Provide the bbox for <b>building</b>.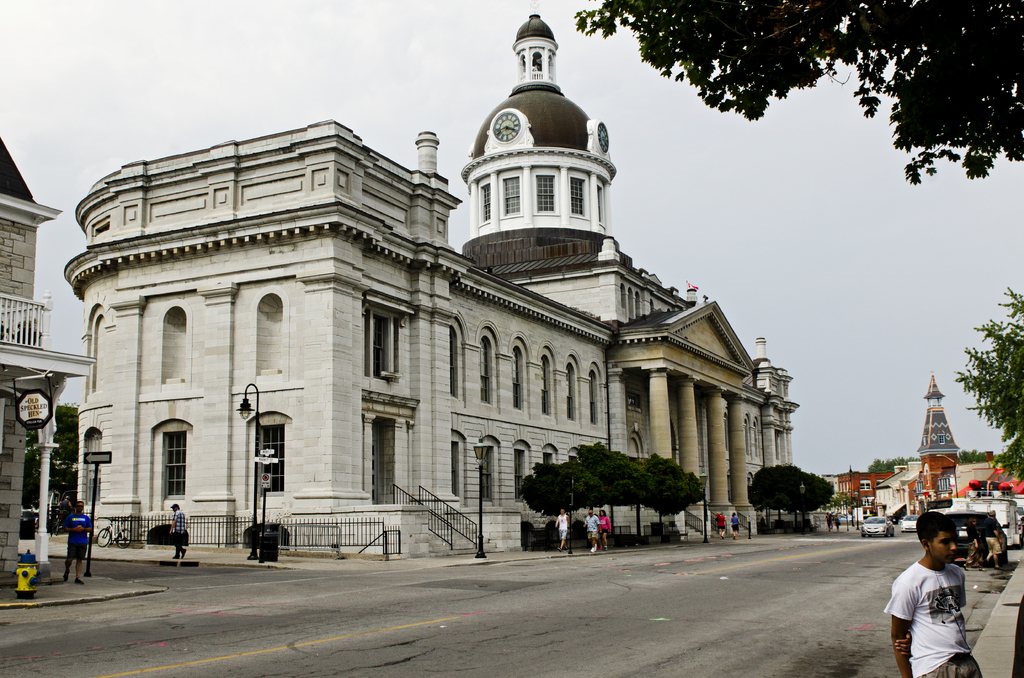
left=0, top=134, right=96, bottom=593.
